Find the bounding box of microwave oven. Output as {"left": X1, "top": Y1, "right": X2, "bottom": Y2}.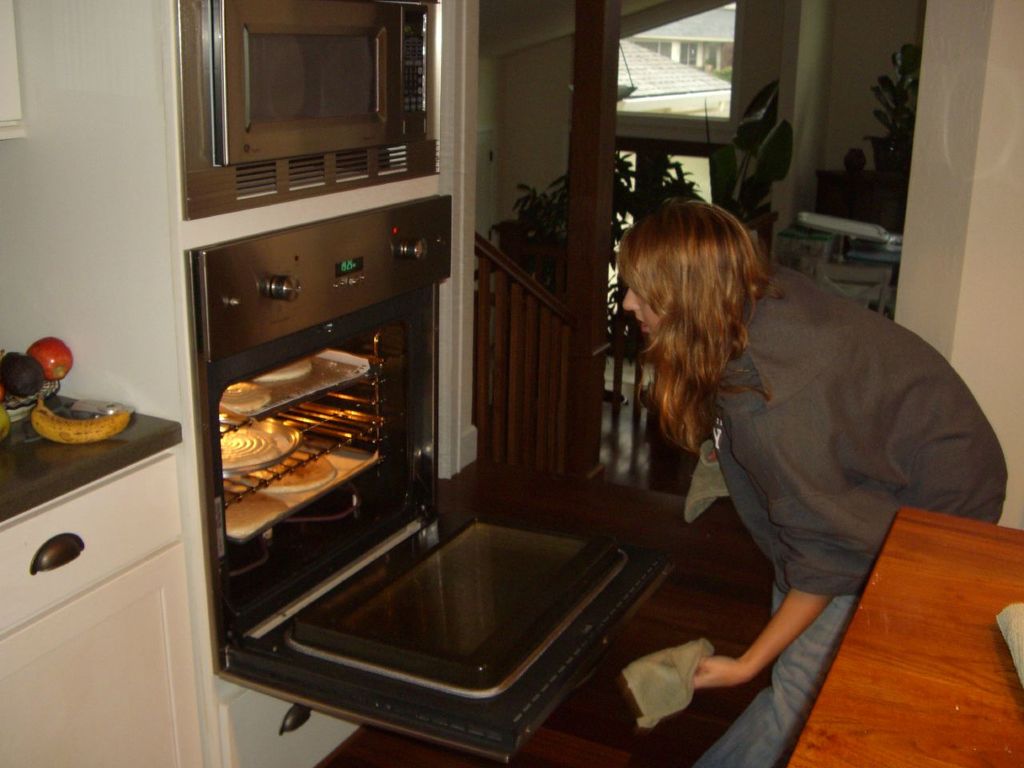
{"left": 192, "top": 210, "right": 674, "bottom": 767}.
